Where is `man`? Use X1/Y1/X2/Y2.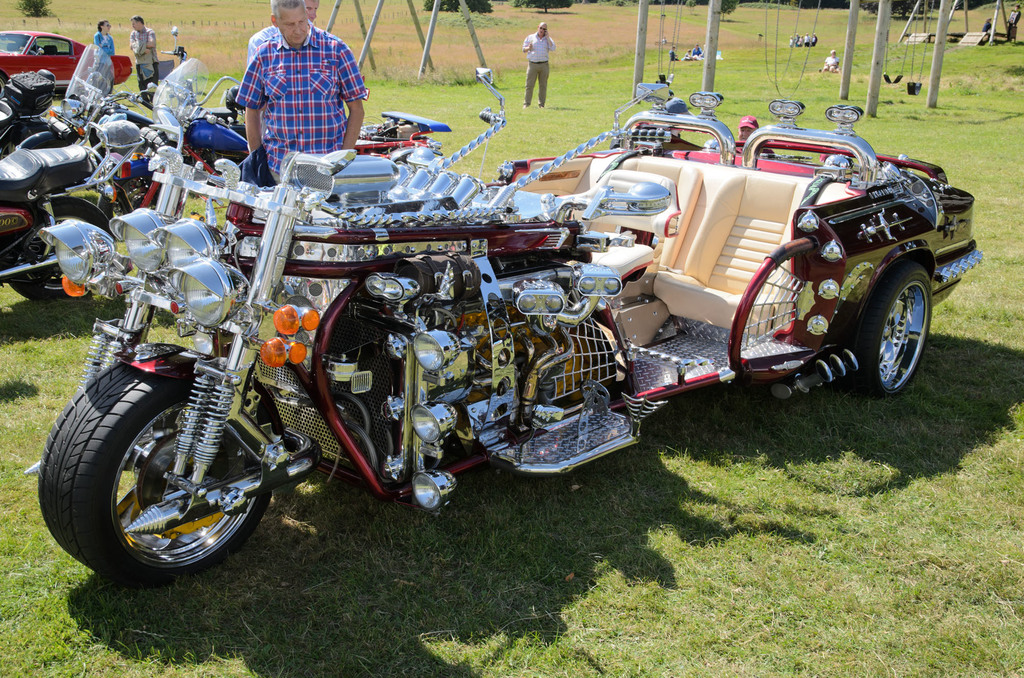
822/47/839/73.
